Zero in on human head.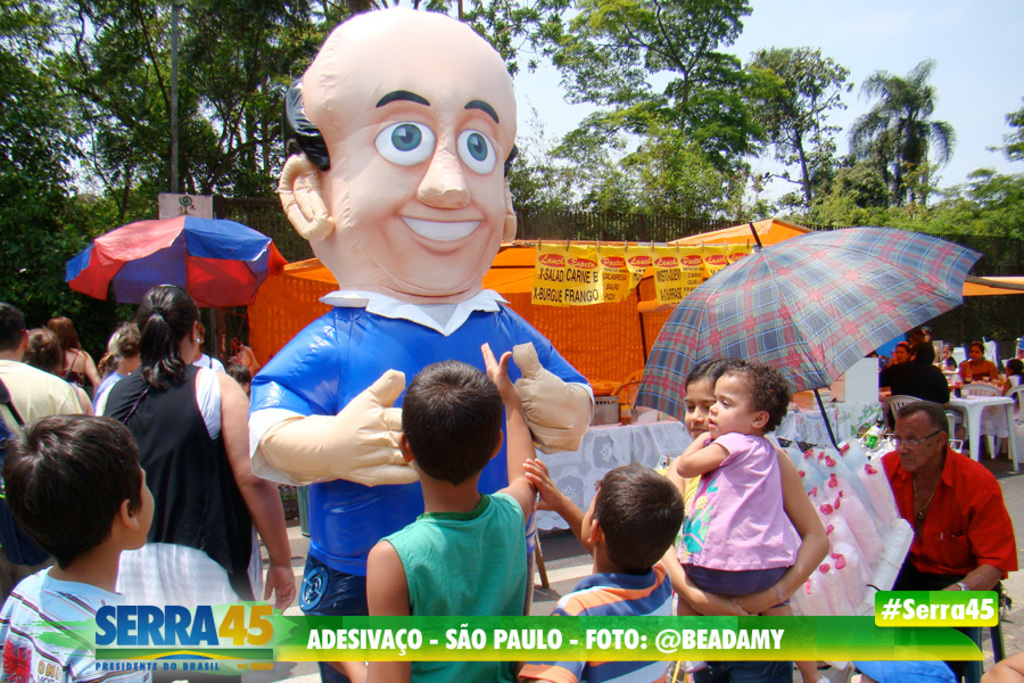
Zeroed in: left=279, top=11, right=520, bottom=301.
